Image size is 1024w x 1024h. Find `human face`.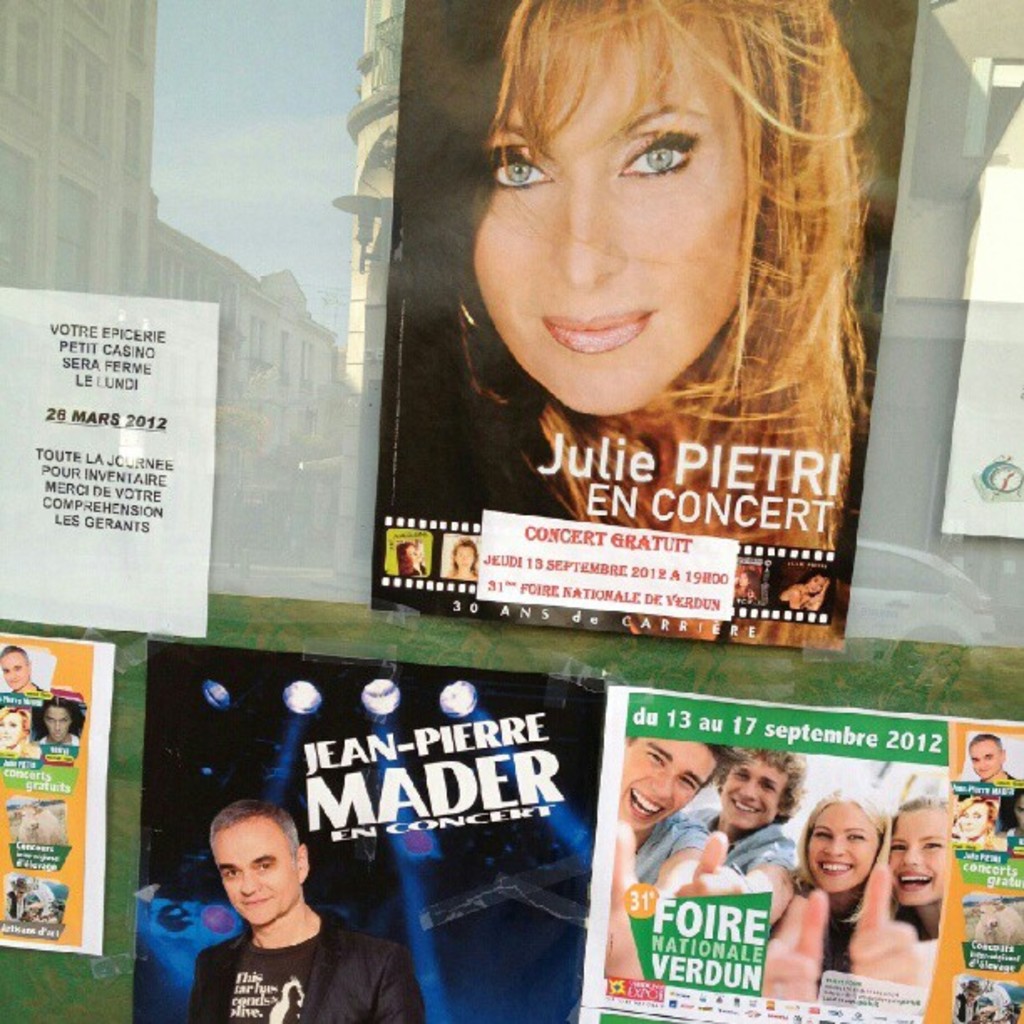
box(0, 656, 28, 686).
